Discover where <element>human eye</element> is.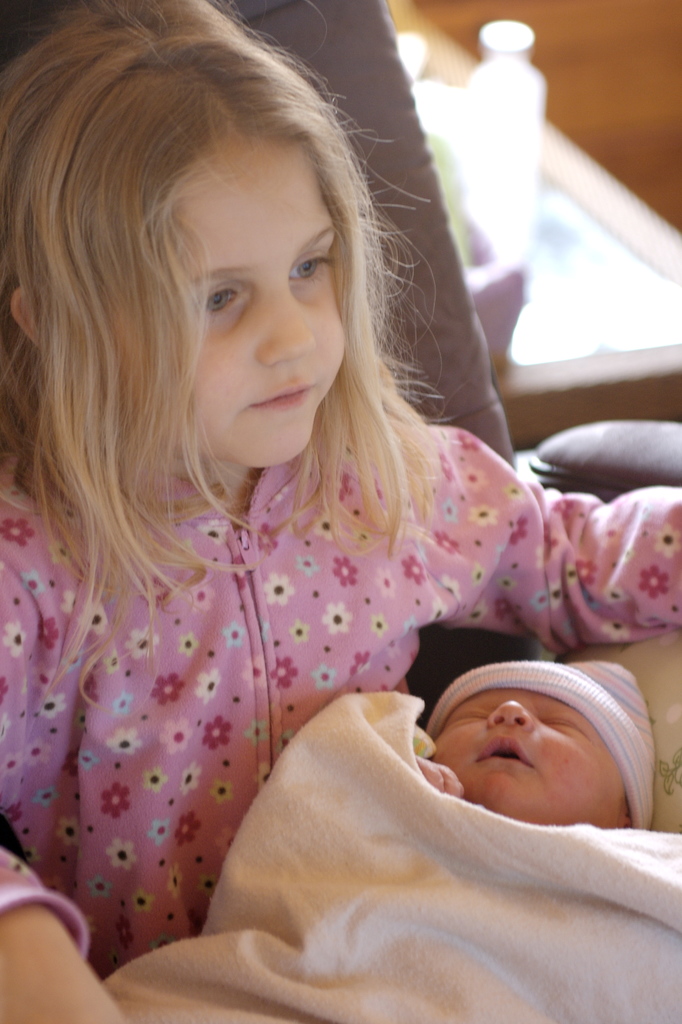
Discovered at [left=284, top=247, right=337, bottom=278].
